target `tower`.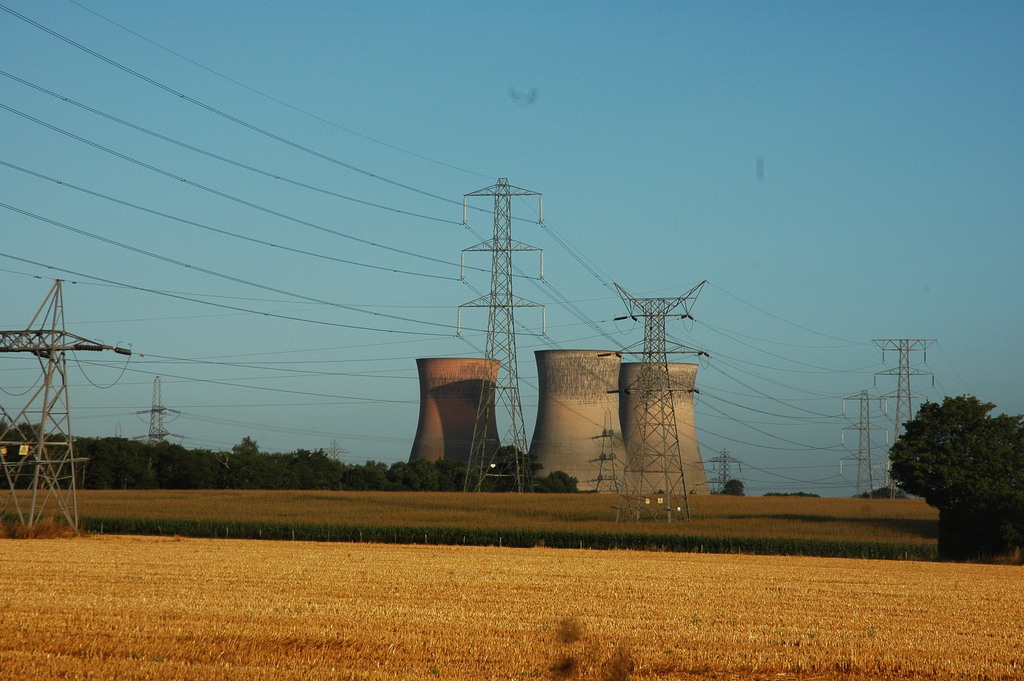
Target region: [left=844, top=393, right=863, bottom=495].
